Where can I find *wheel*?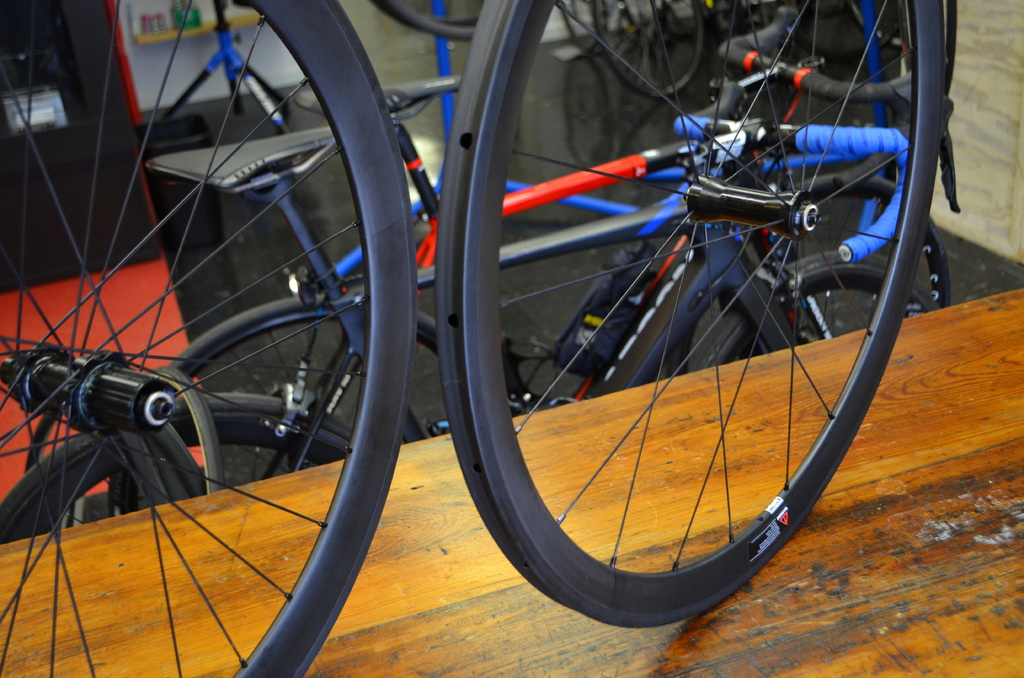
You can find it at rect(598, 0, 706, 99).
